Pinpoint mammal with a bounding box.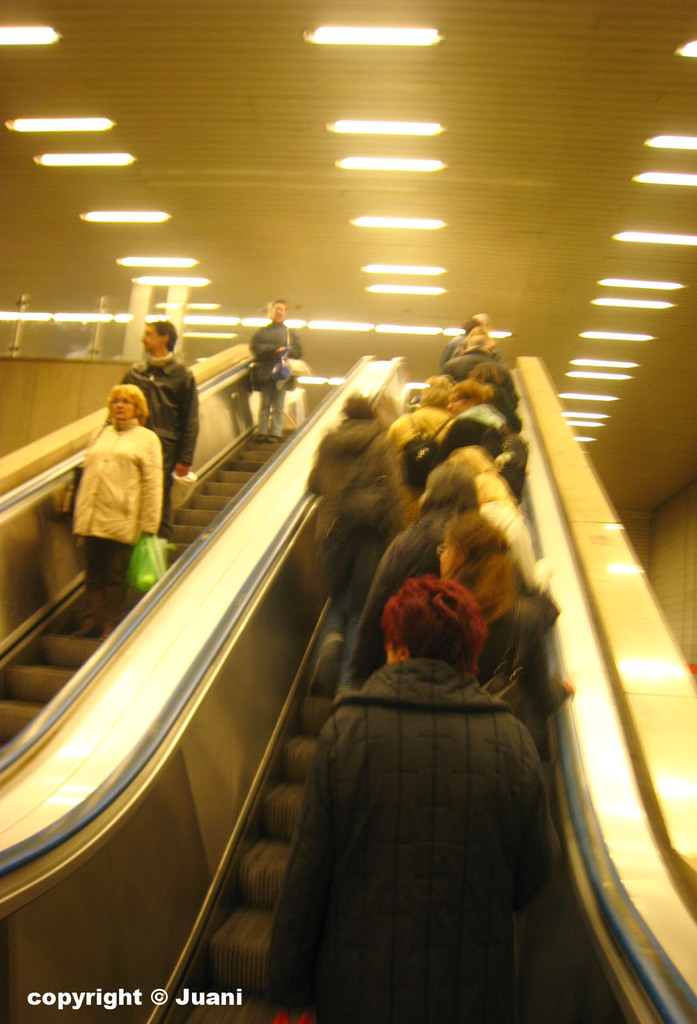
115/322/208/536.
